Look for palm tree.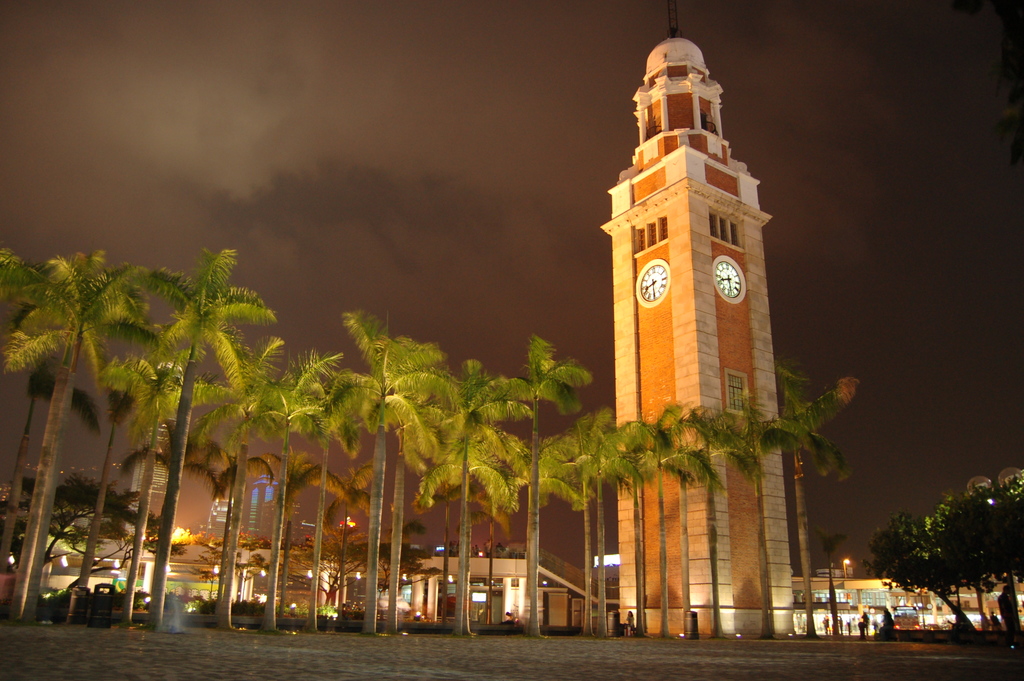
Found: Rect(269, 318, 392, 599).
